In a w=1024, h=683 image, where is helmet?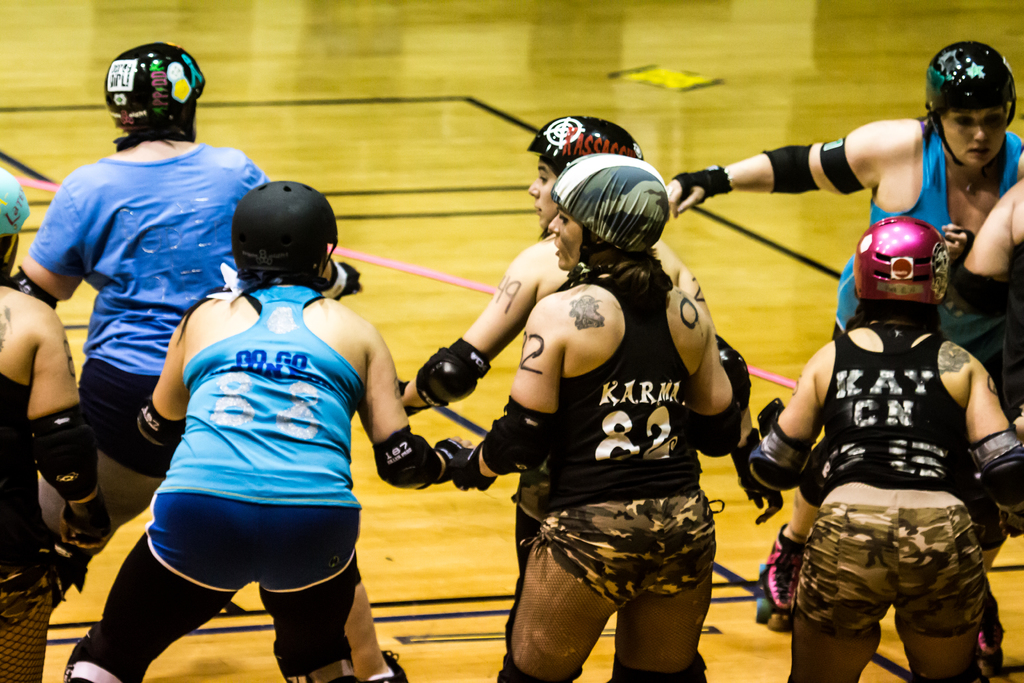
x1=522, y1=116, x2=648, y2=171.
